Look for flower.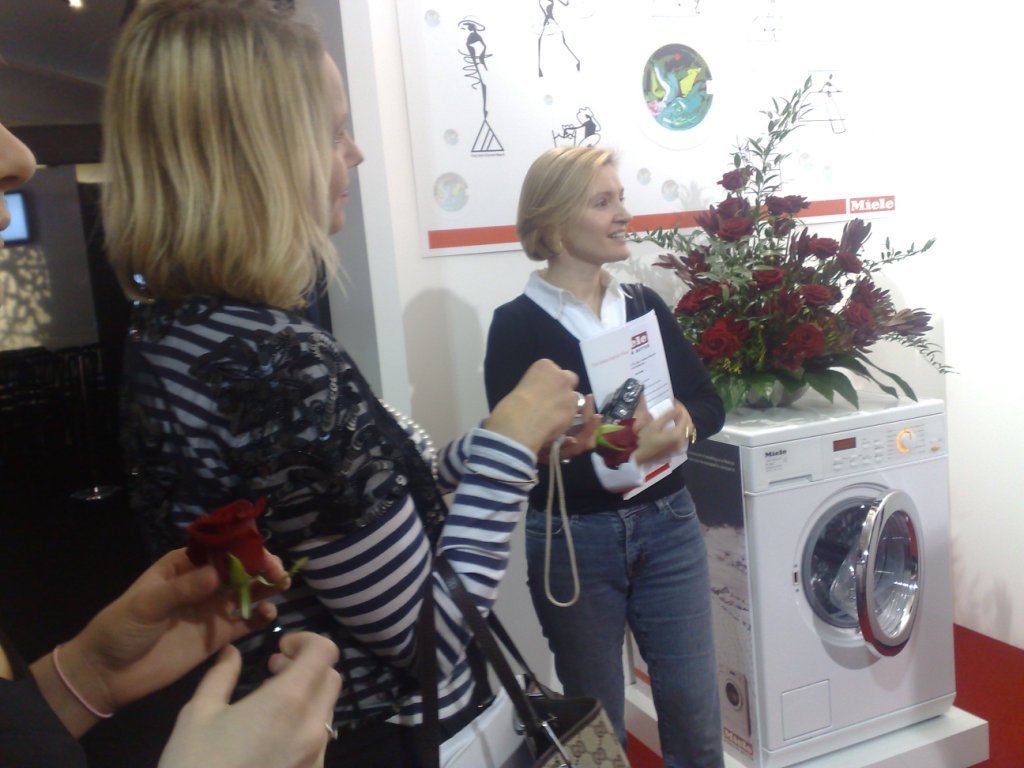
Found: <region>590, 414, 639, 474</region>.
